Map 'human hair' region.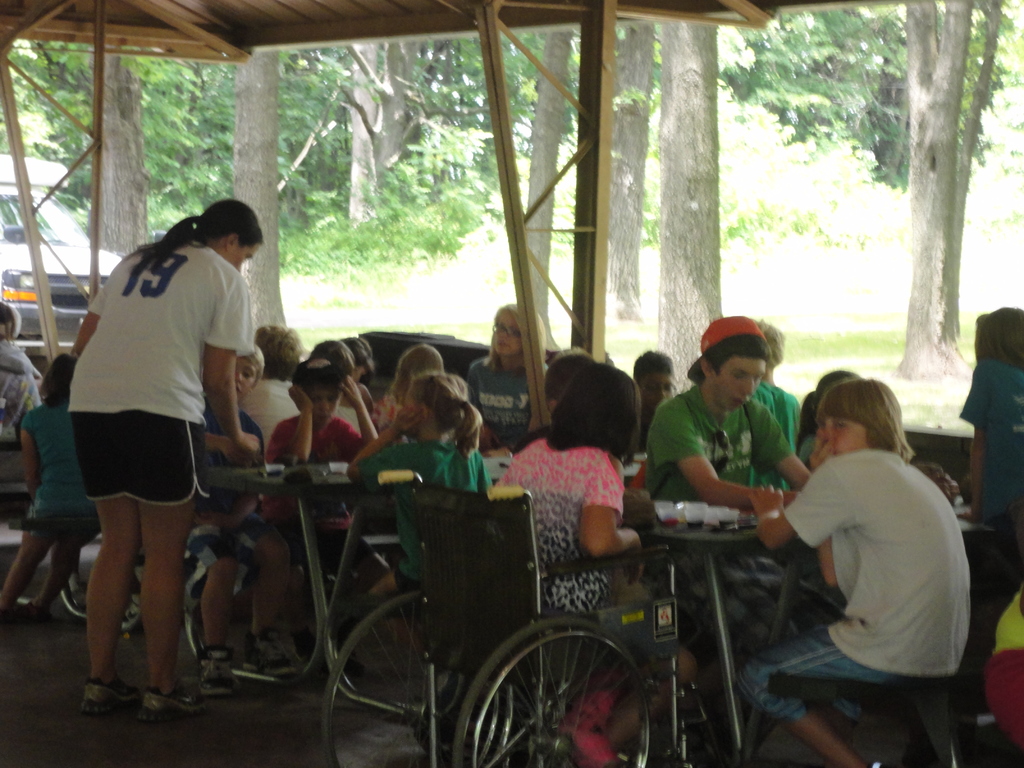
Mapped to 408,366,484,464.
